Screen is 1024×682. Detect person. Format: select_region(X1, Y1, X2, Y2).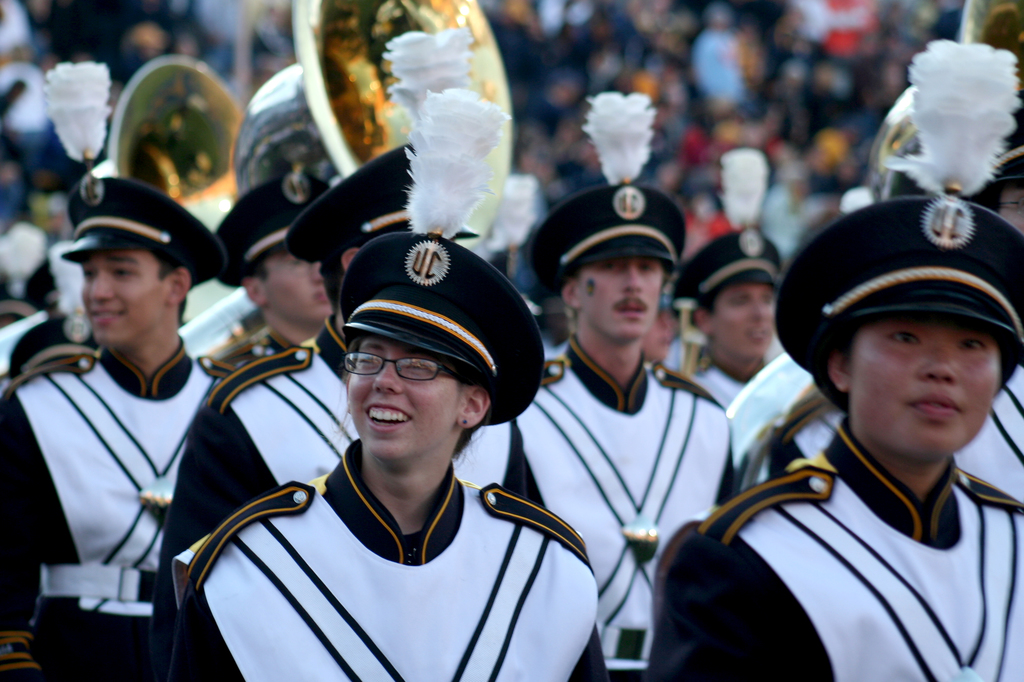
select_region(0, 178, 243, 681).
